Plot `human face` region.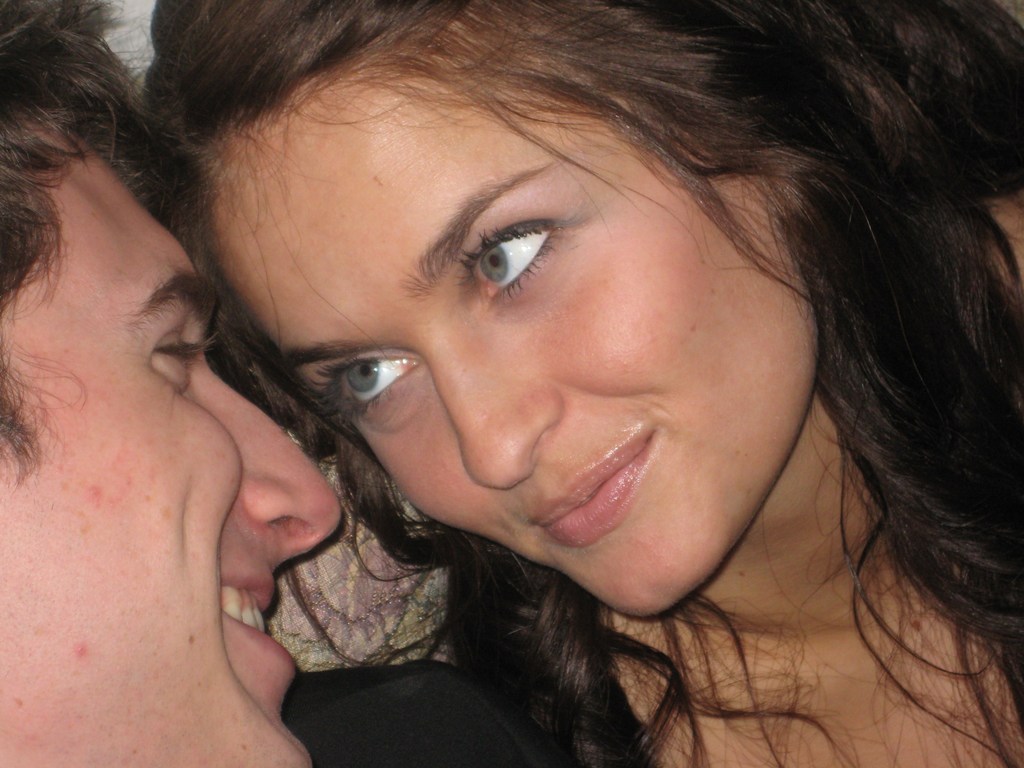
Plotted at 210:54:820:616.
